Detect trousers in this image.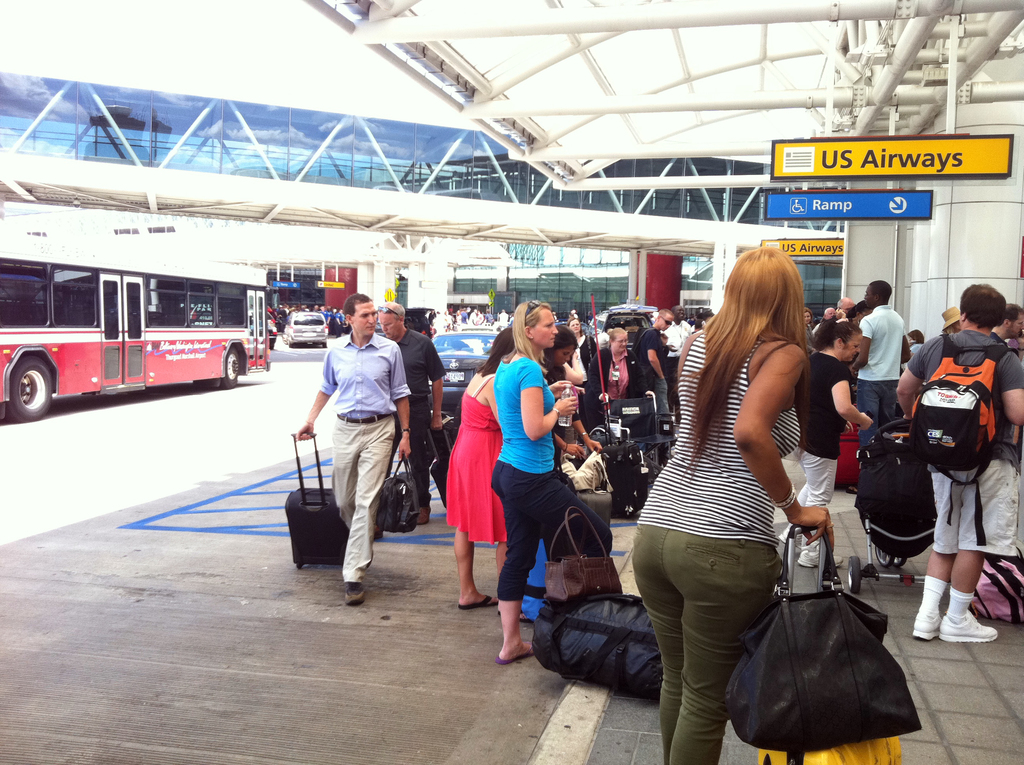
Detection: pyautogui.locateOnScreen(330, 412, 396, 587).
